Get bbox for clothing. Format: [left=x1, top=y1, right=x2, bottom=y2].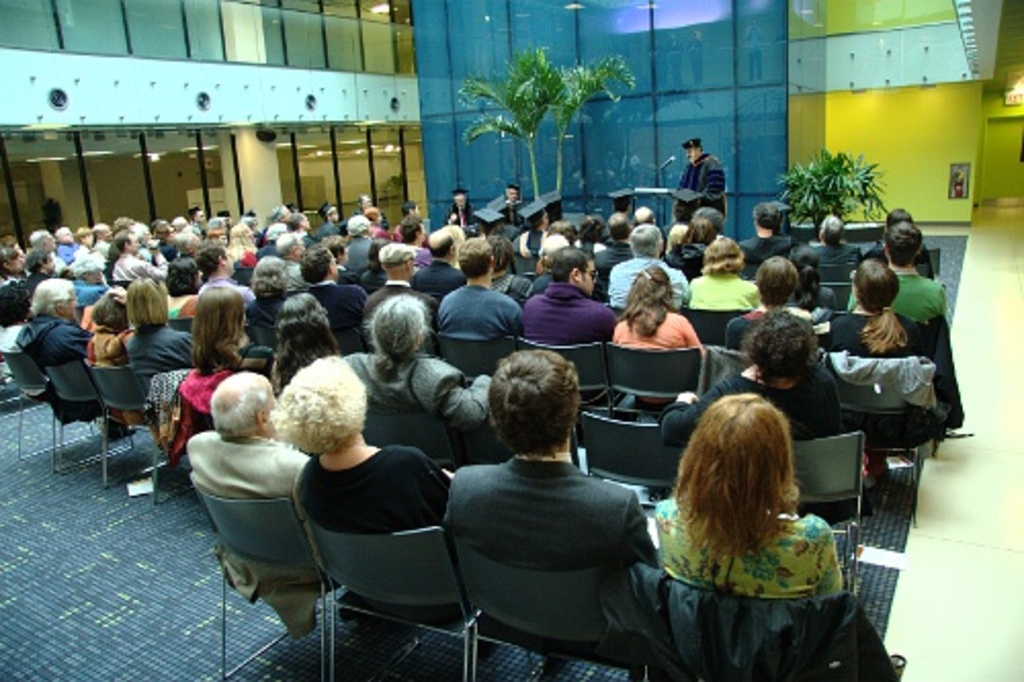
[left=184, top=422, right=315, bottom=641].
